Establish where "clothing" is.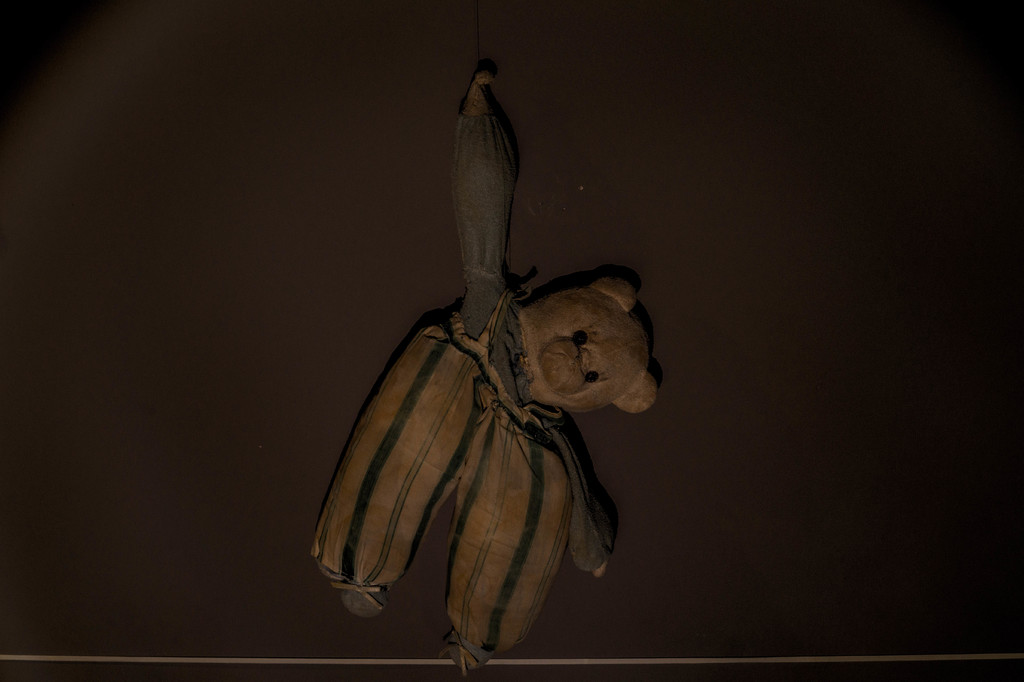
Established at 310,113,621,672.
